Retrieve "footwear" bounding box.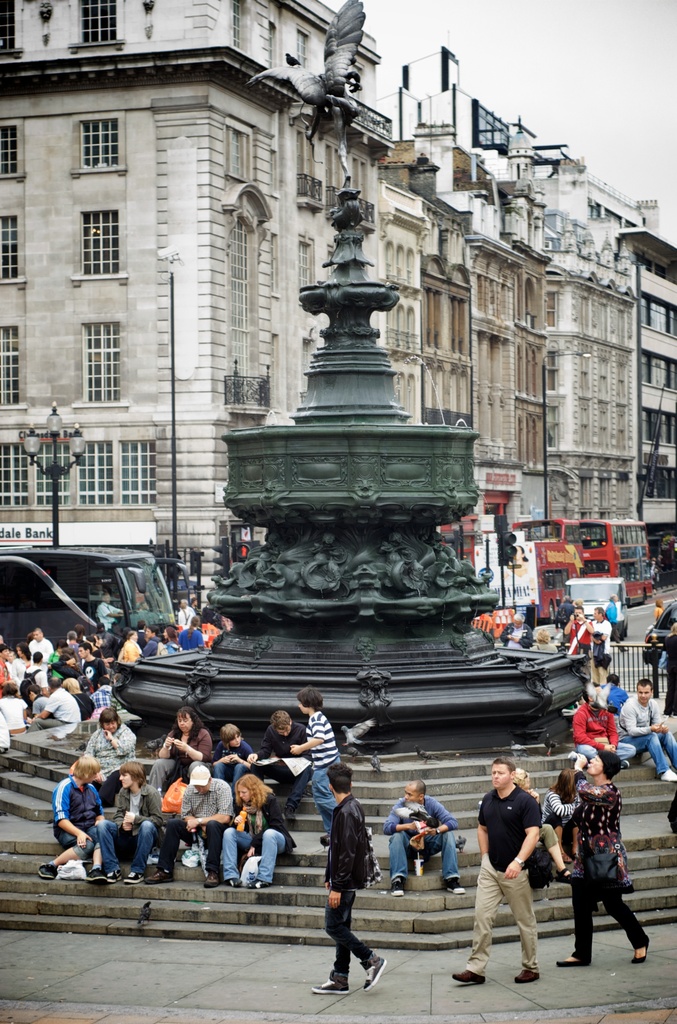
Bounding box: (140, 865, 173, 884).
